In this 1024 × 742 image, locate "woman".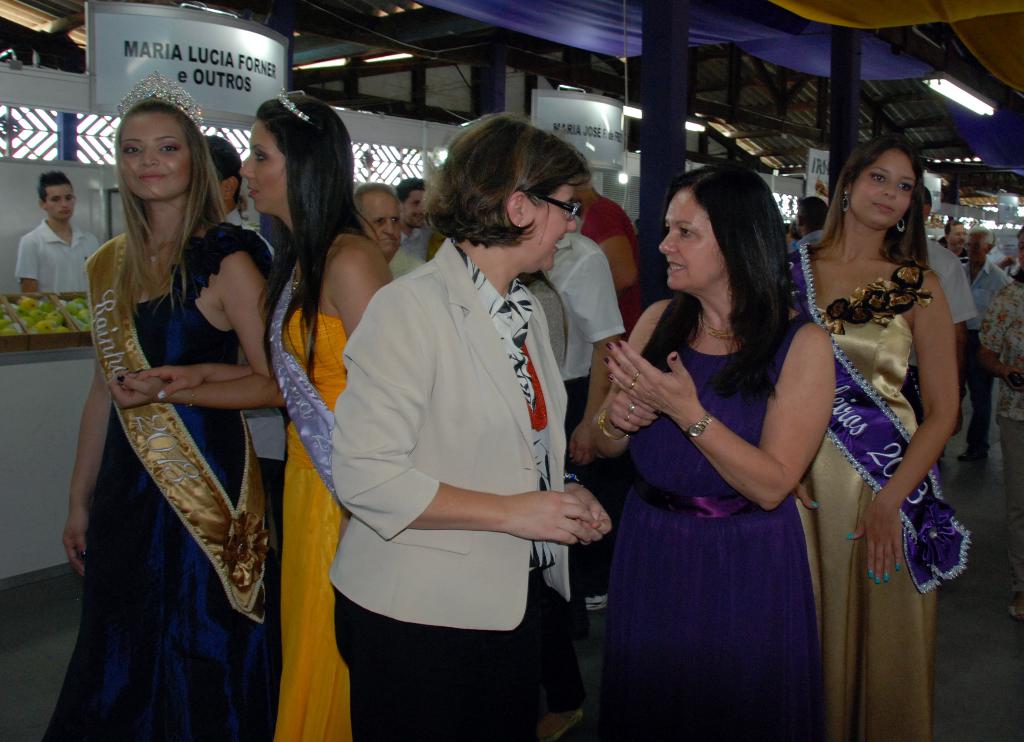
Bounding box: (x1=42, y1=69, x2=290, y2=741).
